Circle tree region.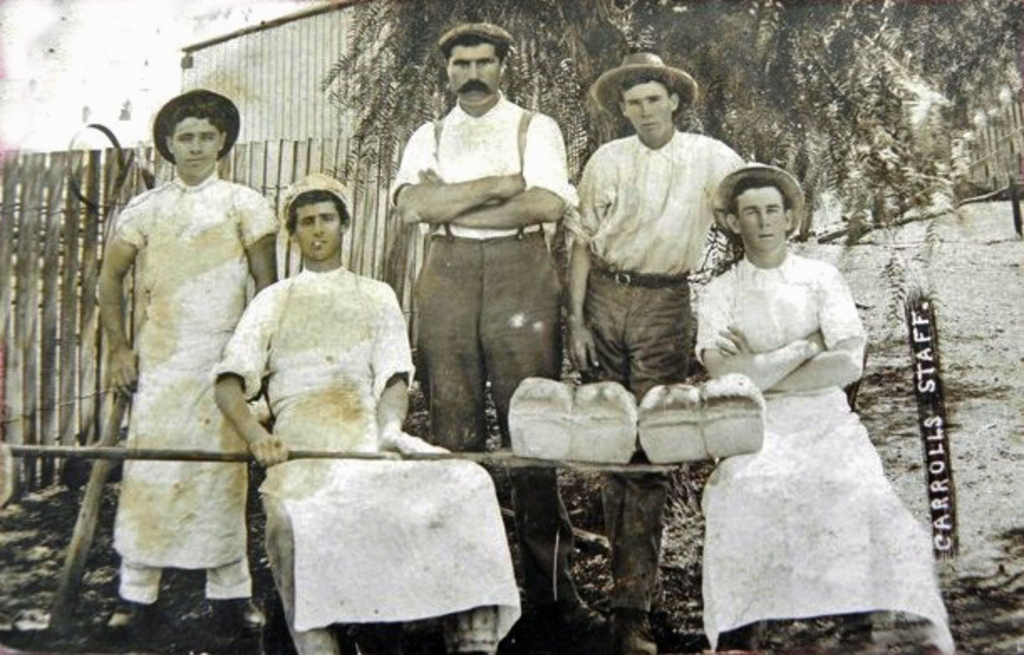
Region: 322/0/1022/280.
